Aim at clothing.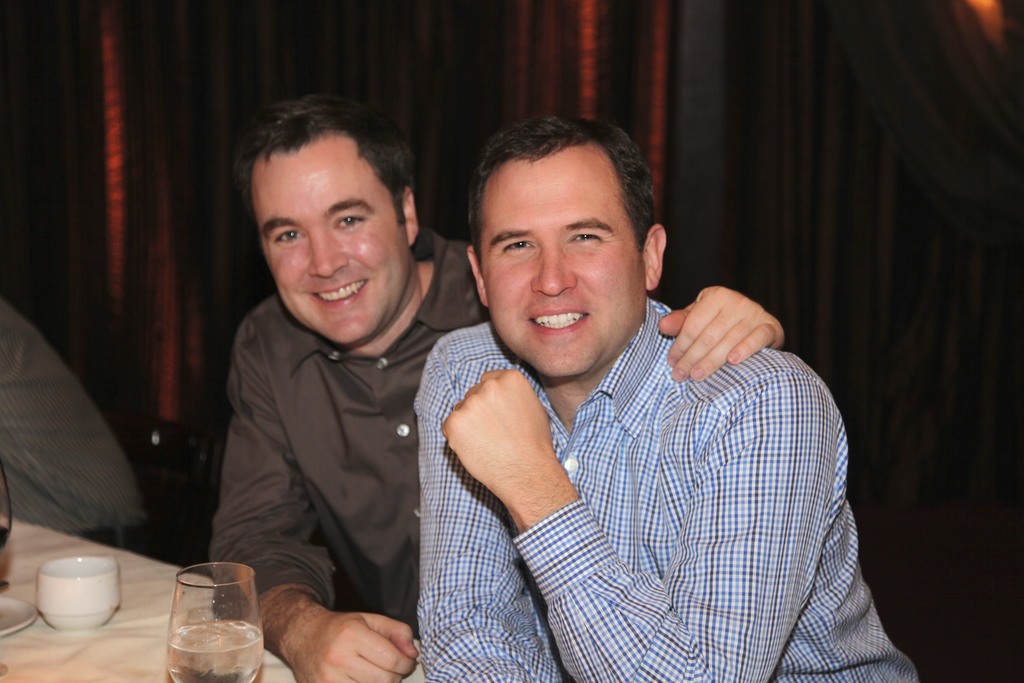
Aimed at <box>420,263,877,668</box>.
